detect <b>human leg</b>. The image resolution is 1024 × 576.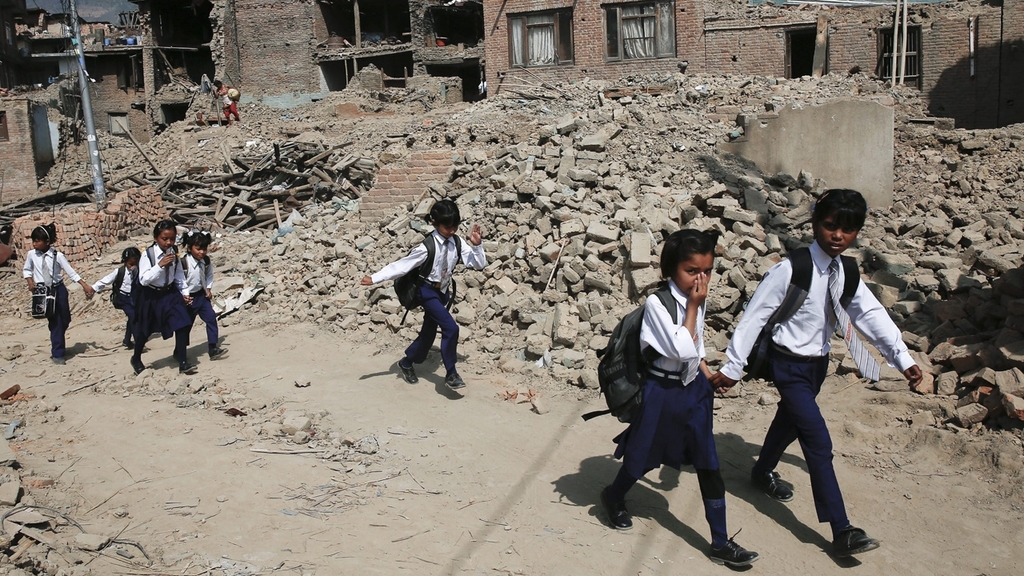
left=206, top=302, right=220, bottom=351.
